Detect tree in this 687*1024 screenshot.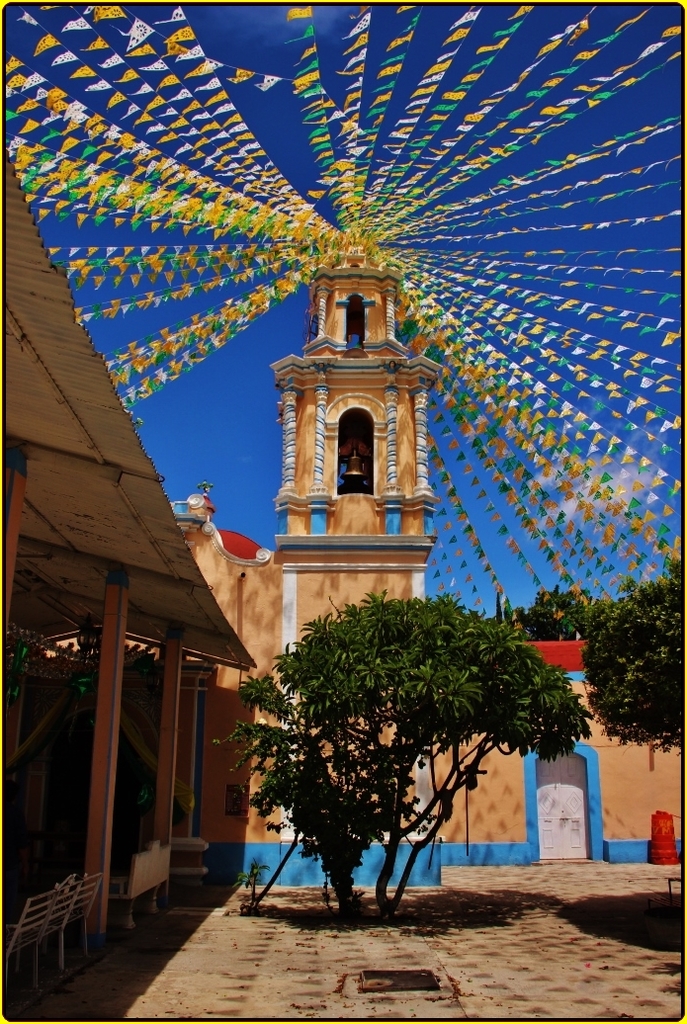
Detection: BBox(215, 563, 599, 882).
